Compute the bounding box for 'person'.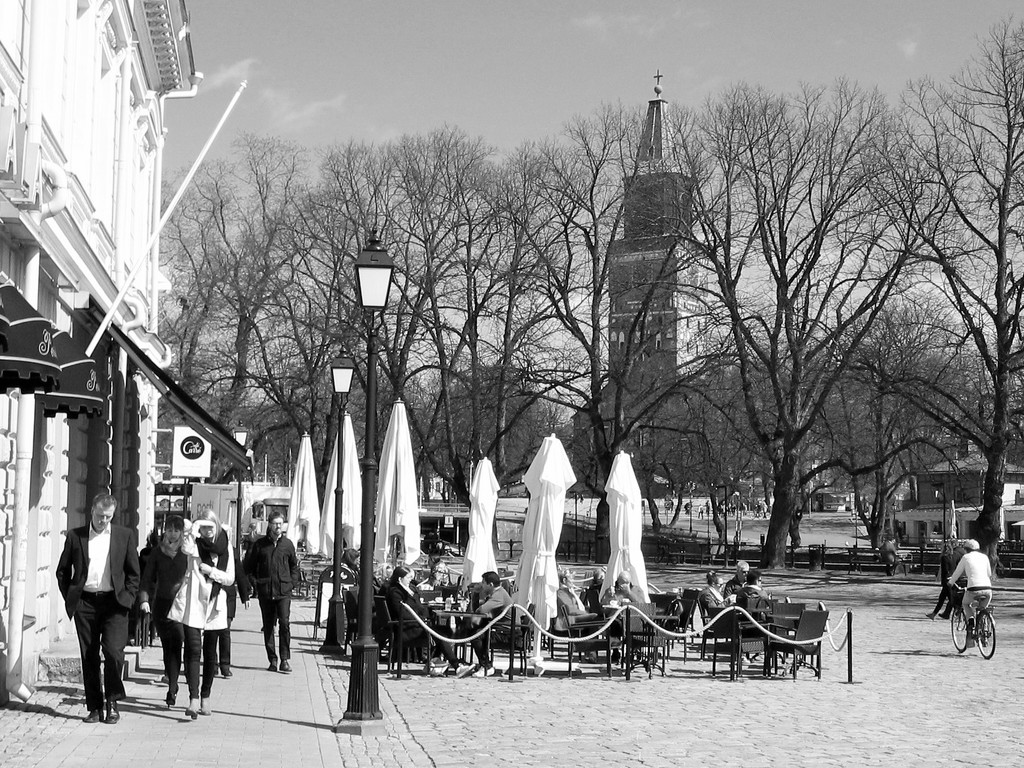
(421,562,456,590).
